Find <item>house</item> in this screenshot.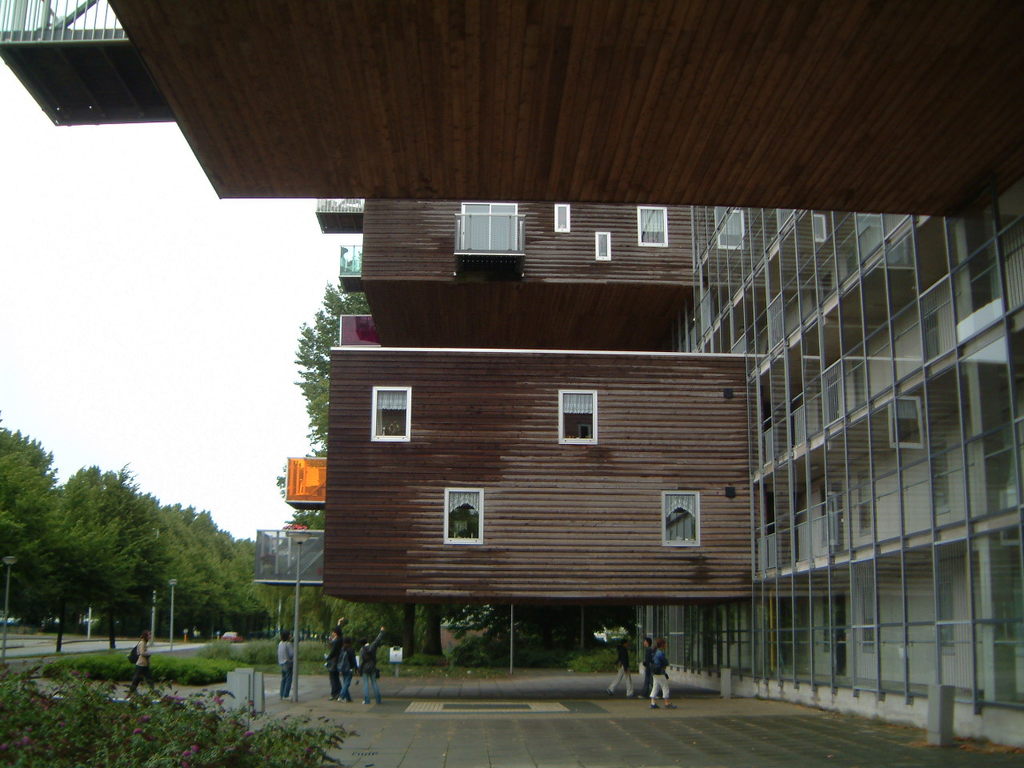
The bounding box for <item>house</item> is select_region(319, 194, 754, 604).
